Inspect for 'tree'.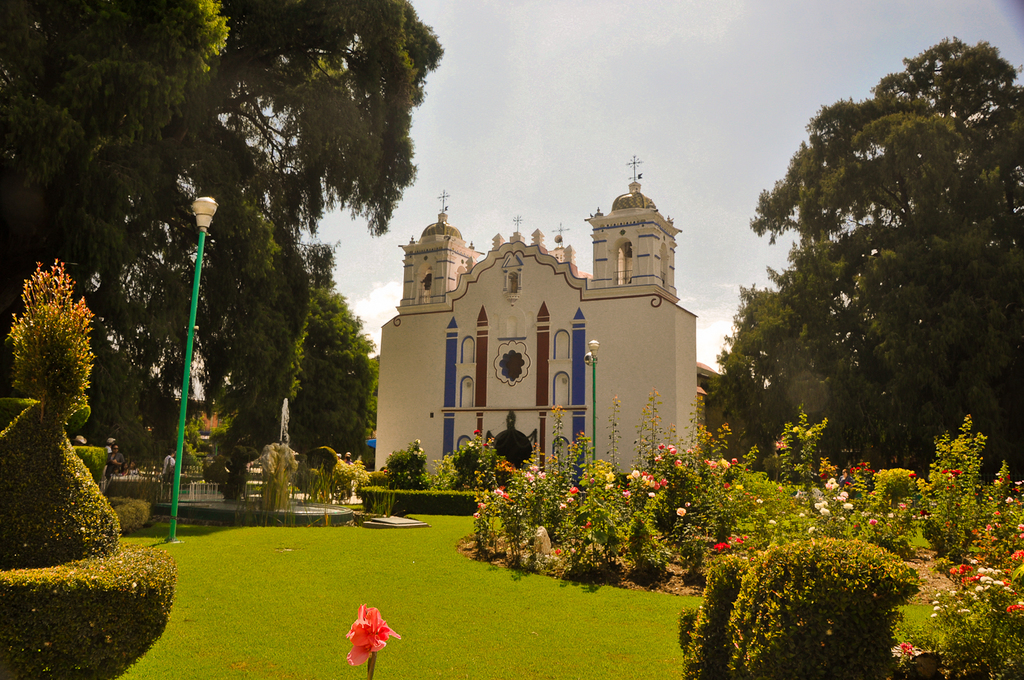
Inspection: [696,37,1023,483].
